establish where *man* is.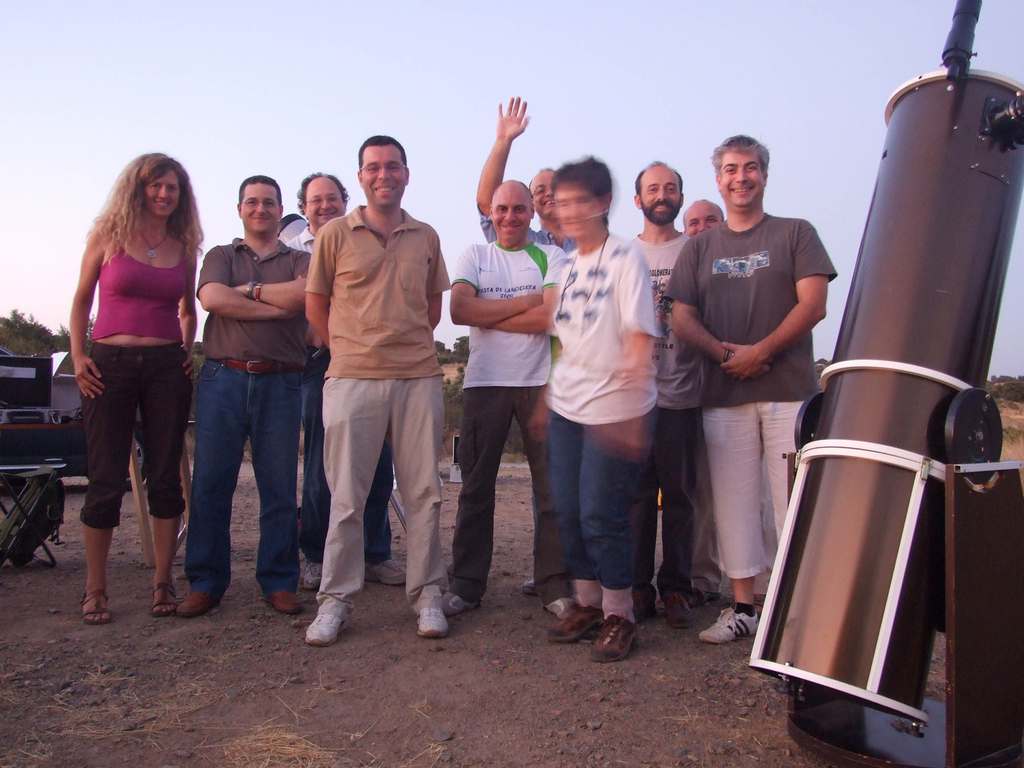
Established at pyautogui.locateOnScreen(679, 193, 732, 616).
